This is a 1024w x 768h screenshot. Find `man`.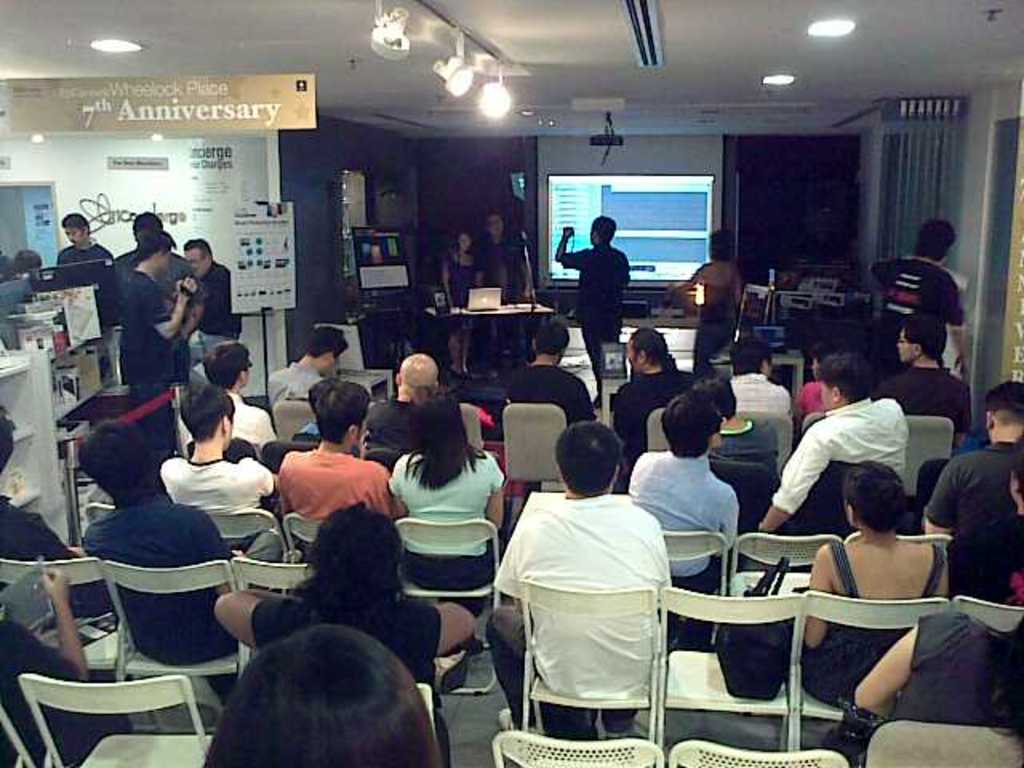
Bounding box: [x1=264, y1=325, x2=347, y2=414].
